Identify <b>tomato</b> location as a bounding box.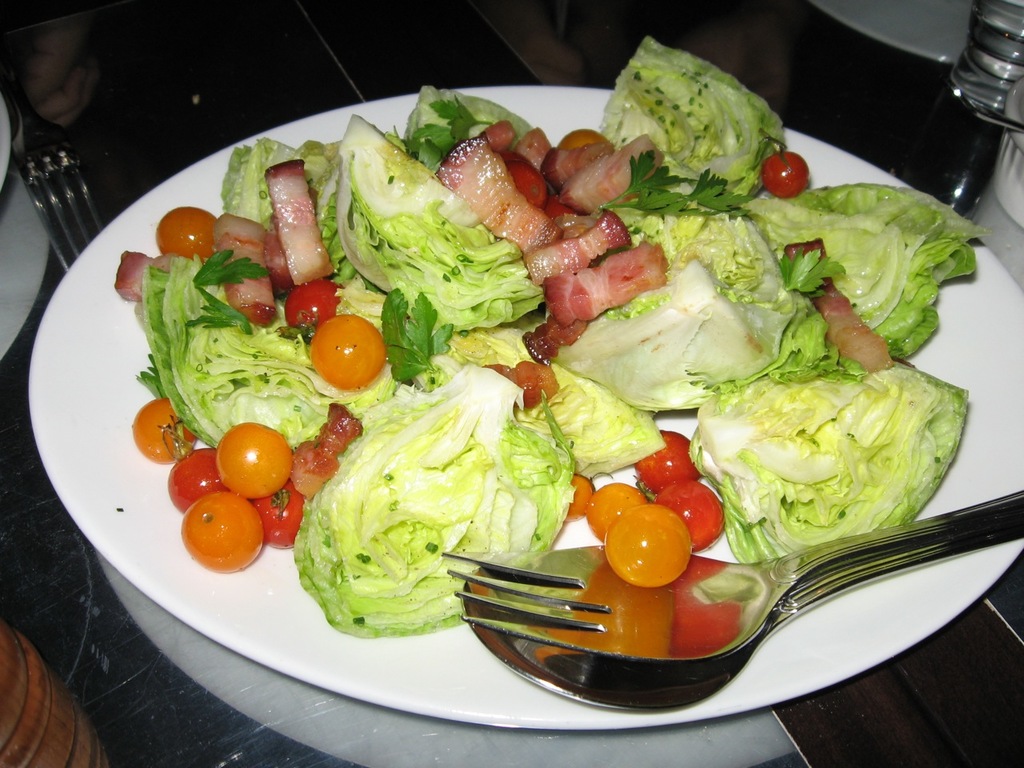
(602, 505, 695, 594).
